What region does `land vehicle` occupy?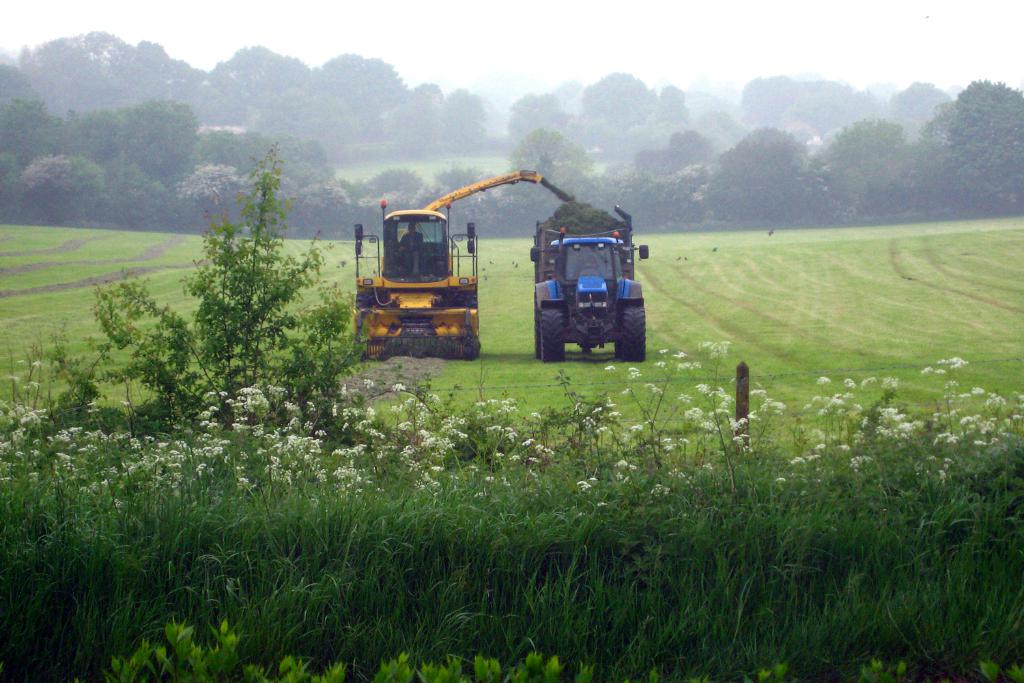
<region>347, 171, 545, 352</region>.
